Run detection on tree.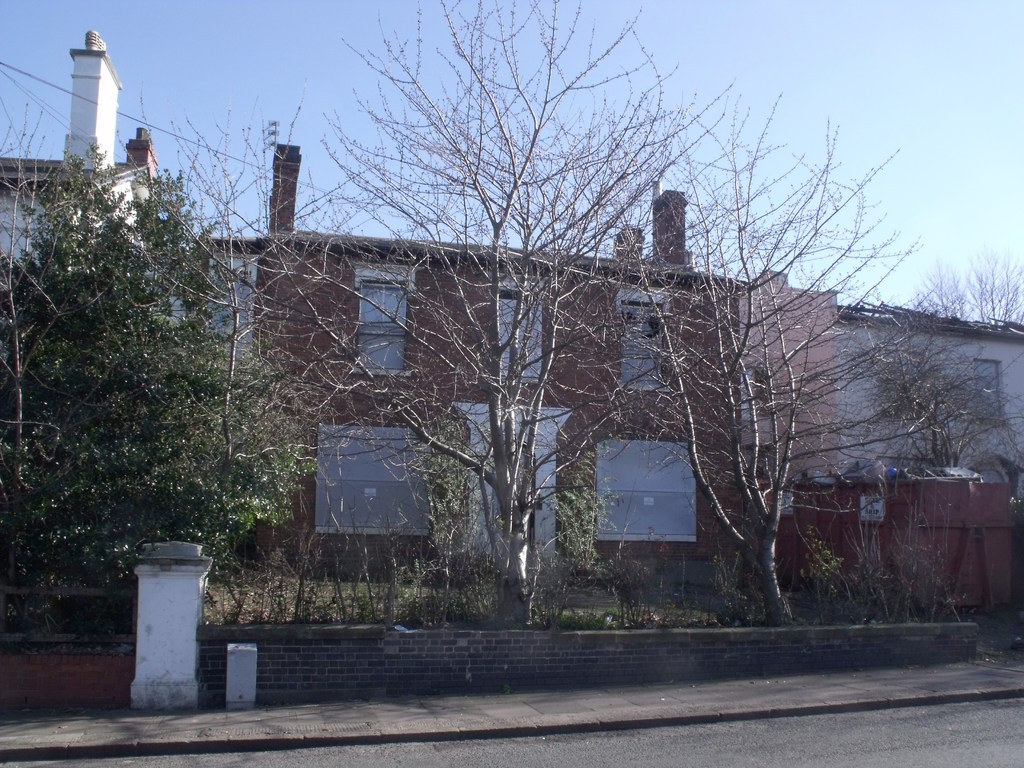
Result: [904,253,1023,325].
